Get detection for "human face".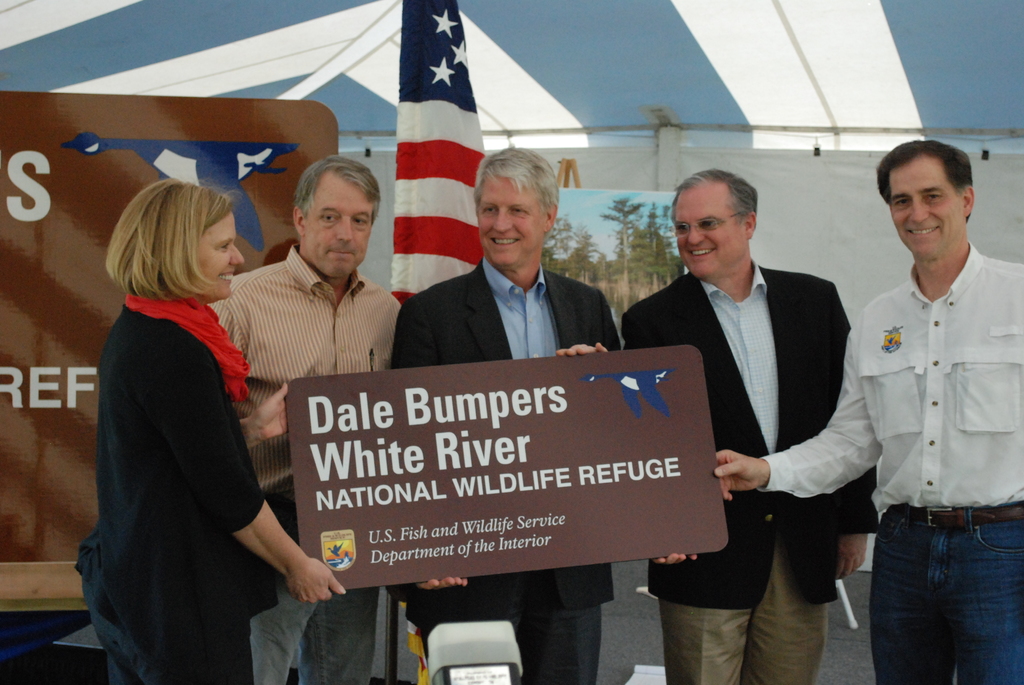
Detection: (674,187,745,280).
